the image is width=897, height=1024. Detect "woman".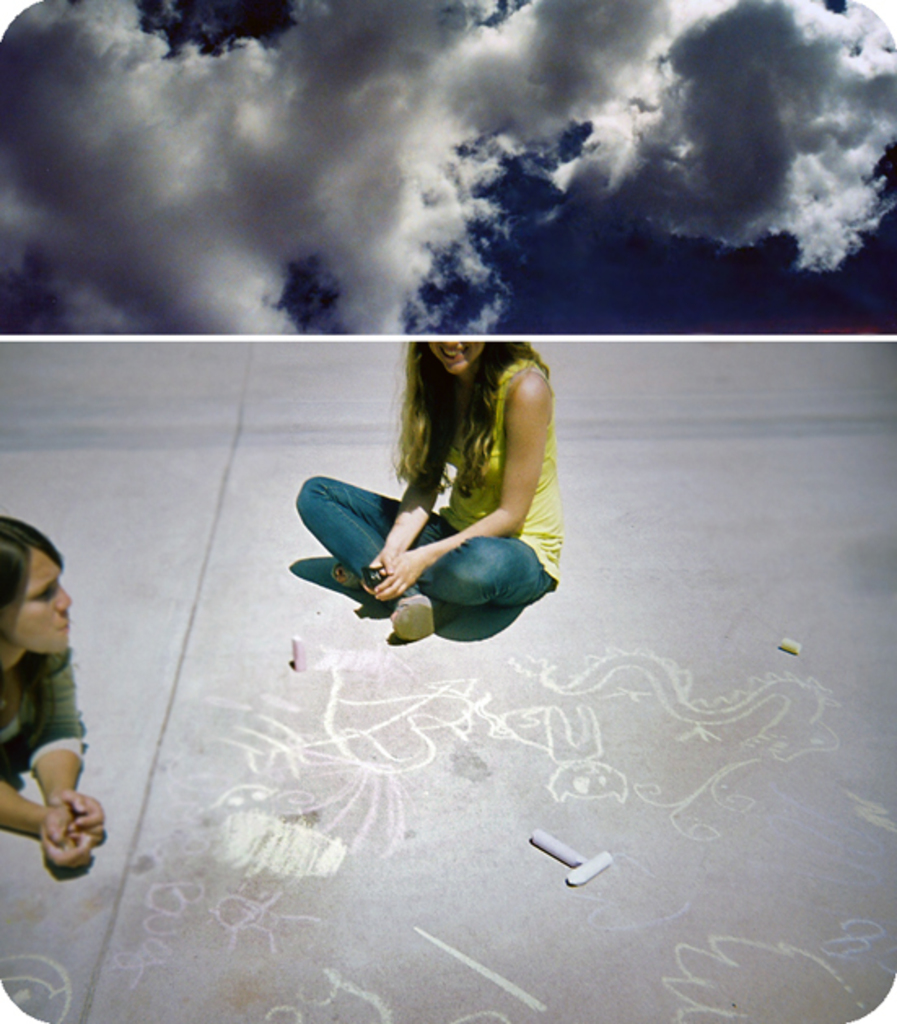
Detection: rect(280, 290, 581, 658).
